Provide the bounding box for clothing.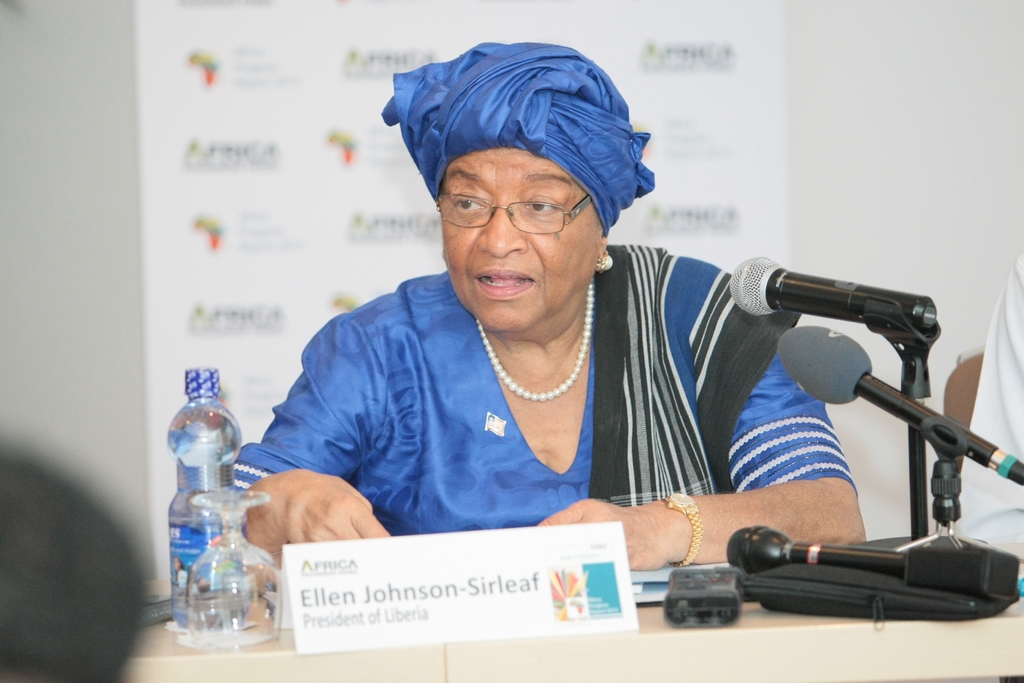
x1=952, y1=254, x2=1023, y2=546.
